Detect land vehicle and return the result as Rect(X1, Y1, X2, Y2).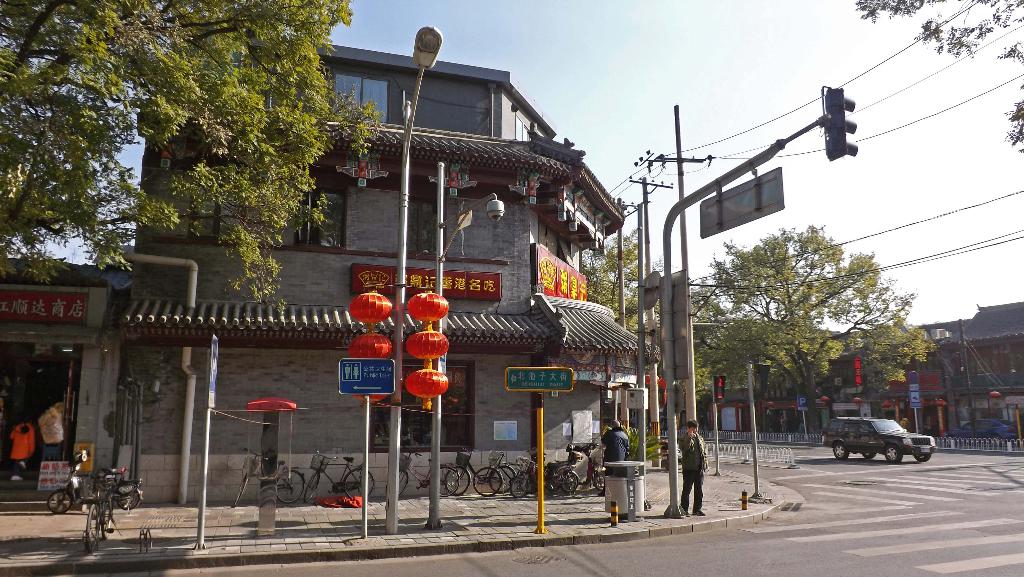
Rect(474, 449, 541, 493).
